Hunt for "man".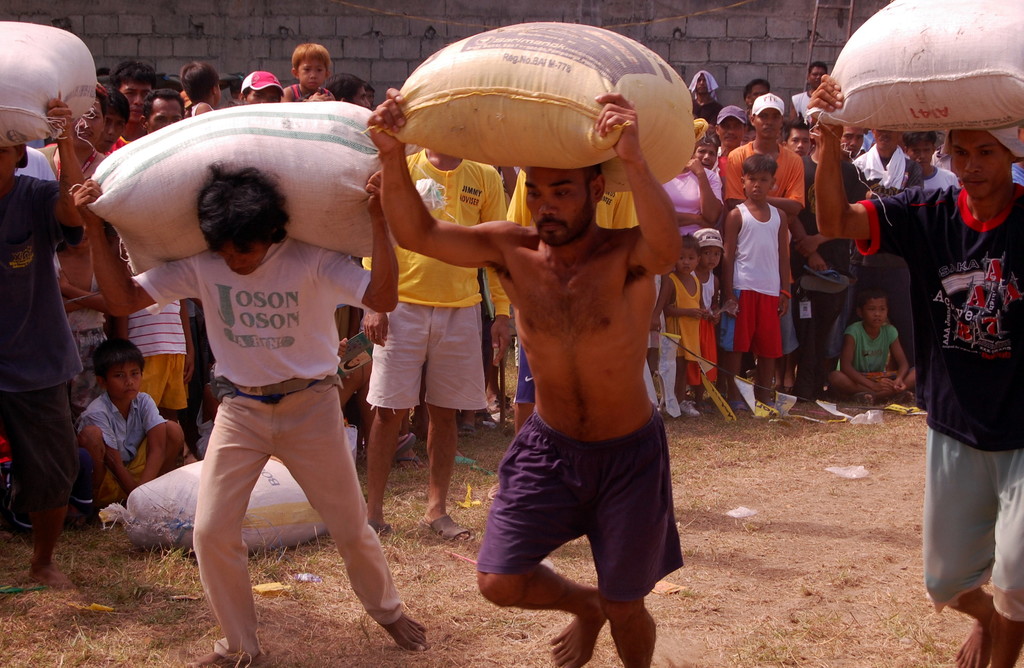
Hunted down at bbox=(685, 72, 721, 131).
